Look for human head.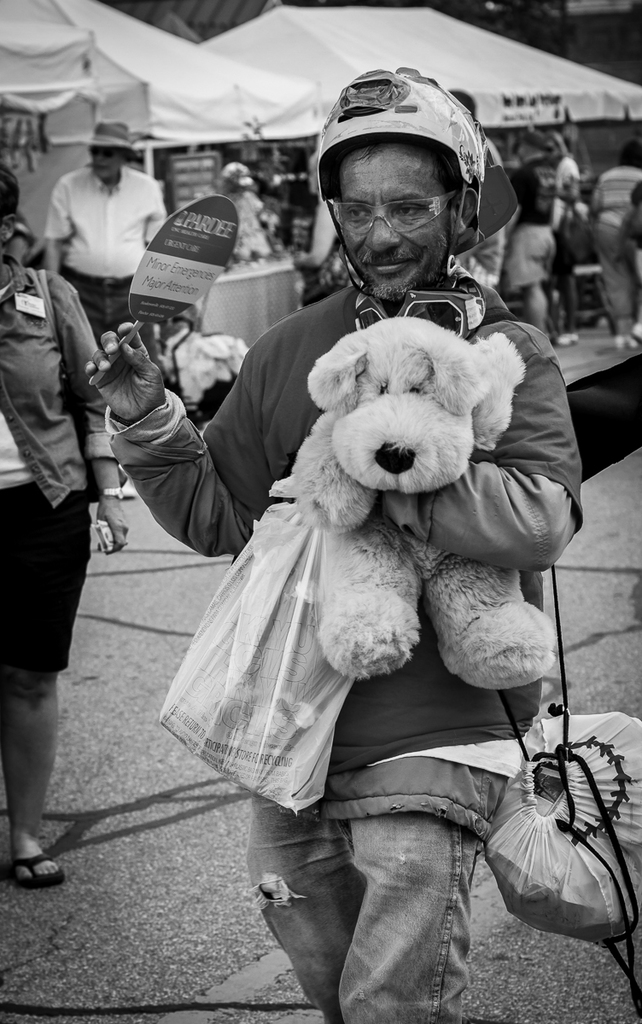
Found: 0, 162, 20, 243.
